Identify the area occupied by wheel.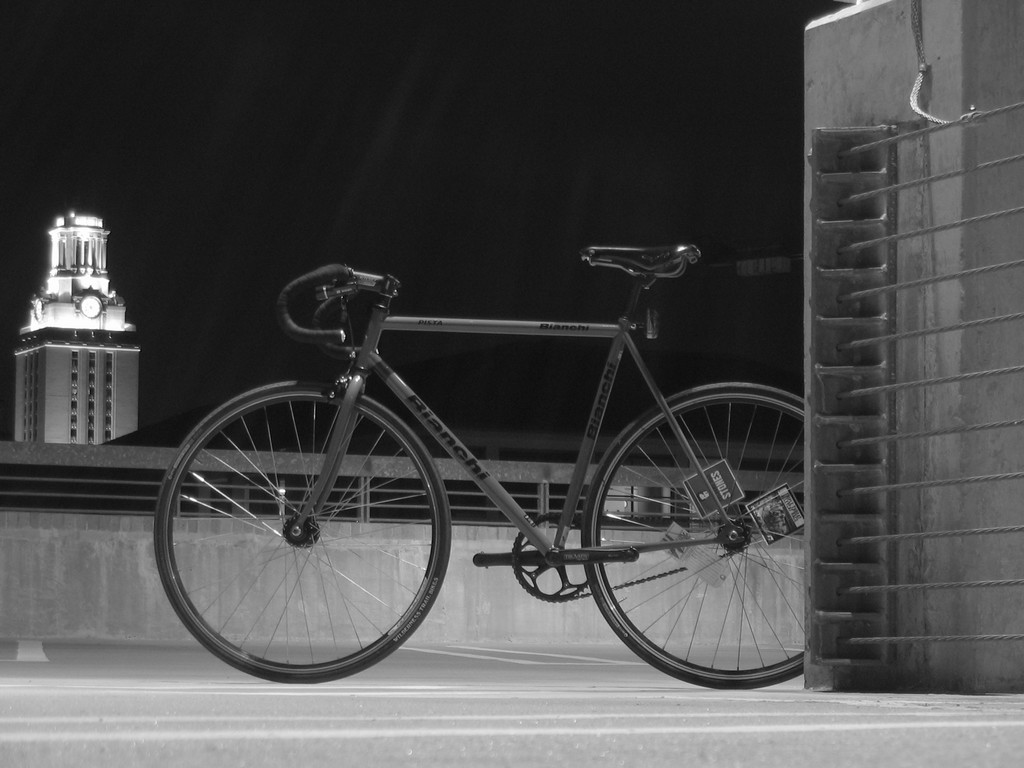
Area: 153/380/448/680.
